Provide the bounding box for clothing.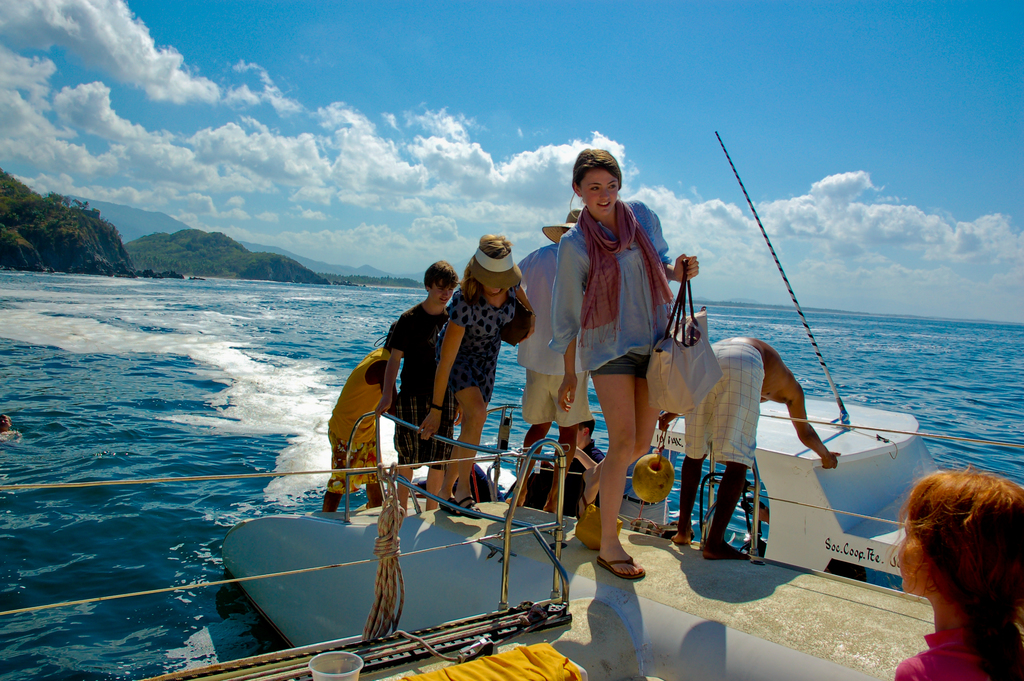
bbox=(520, 344, 596, 429).
